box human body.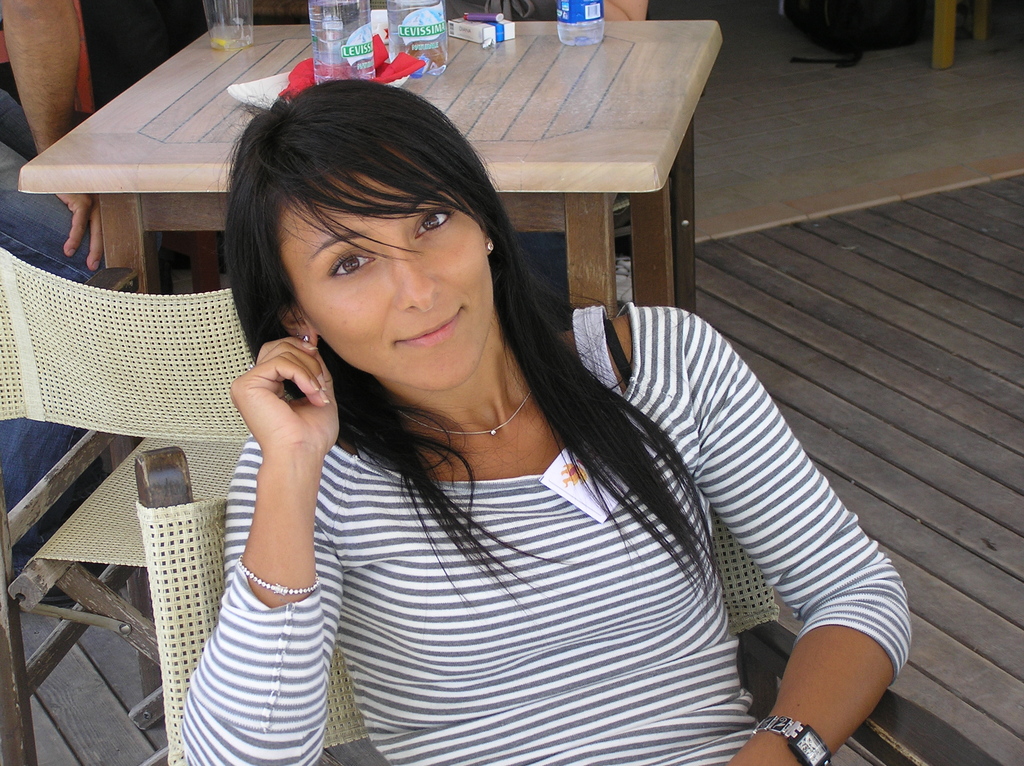
detection(178, 118, 868, 744).
